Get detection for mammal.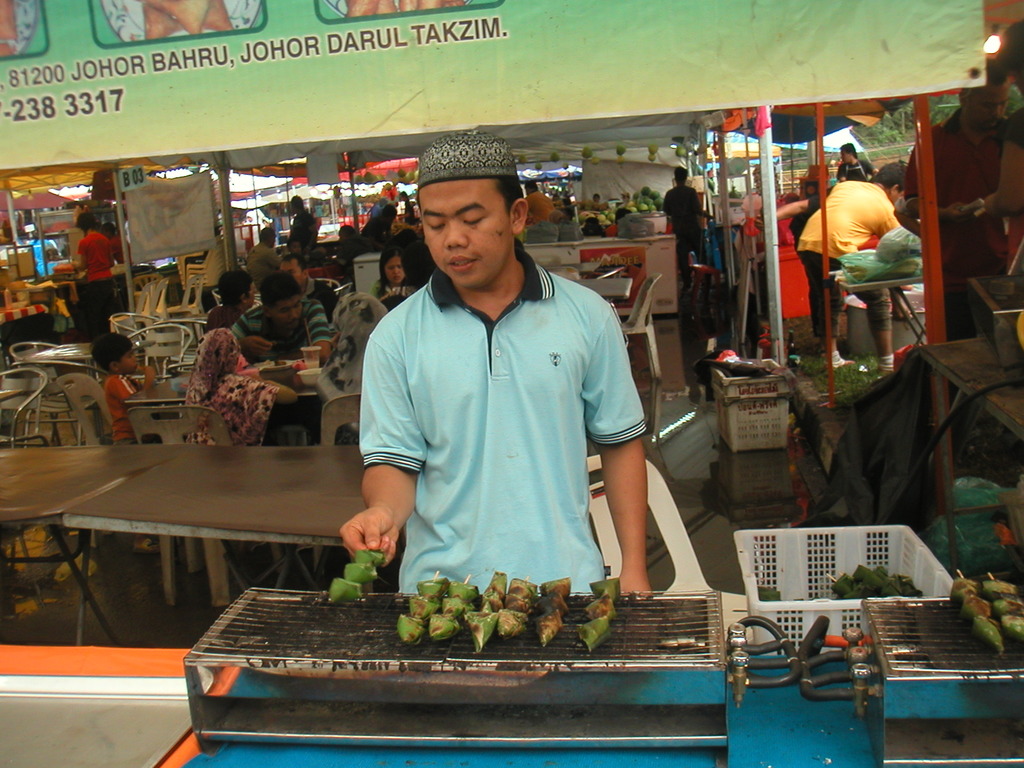
Detection: [x1=524, y1=177, x2=556, y2=228].
